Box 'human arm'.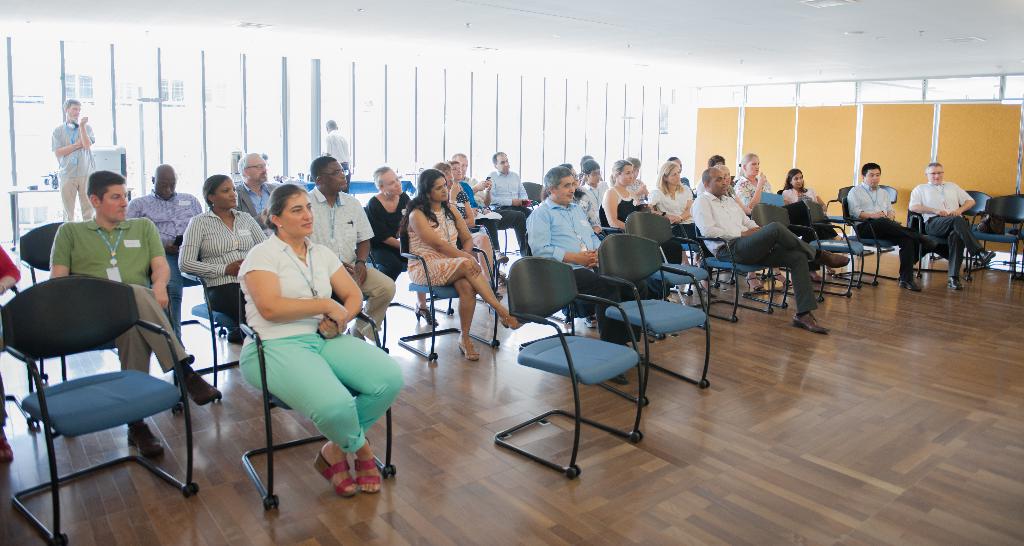
pyautogui.locateOnScreen(483, 182, 492, 207).
